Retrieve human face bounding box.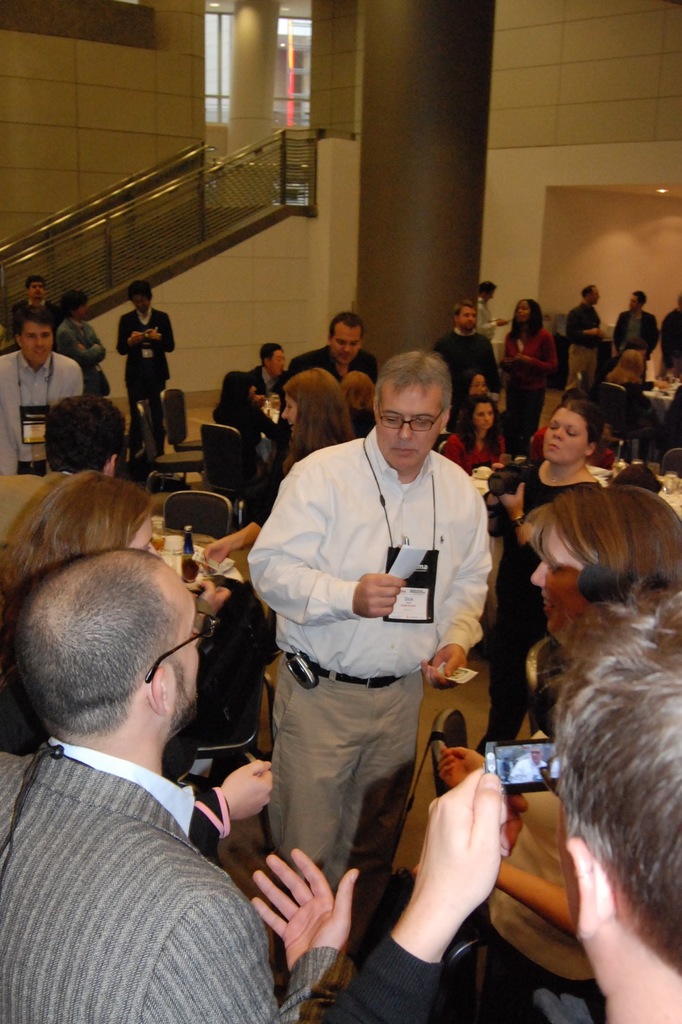
Bounding box: <bbox>166, 570, 203, 738</bbox>.
